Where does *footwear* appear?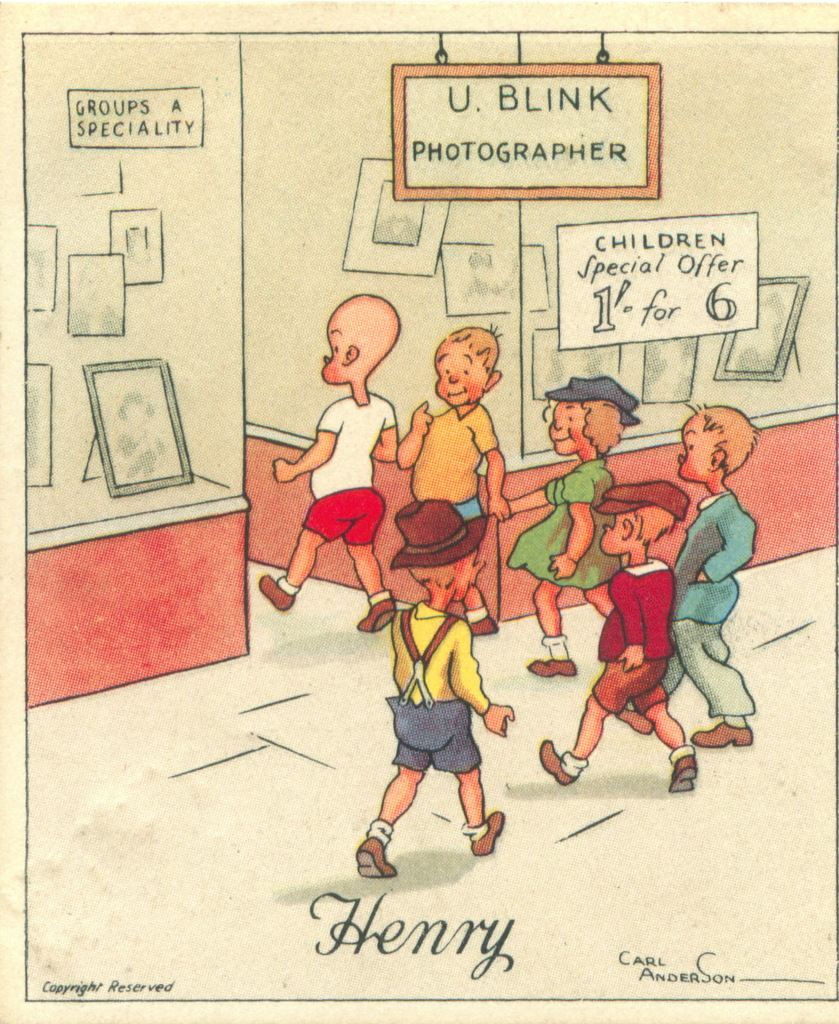
Appears at <region>691, 722, 751, 746</region>.
